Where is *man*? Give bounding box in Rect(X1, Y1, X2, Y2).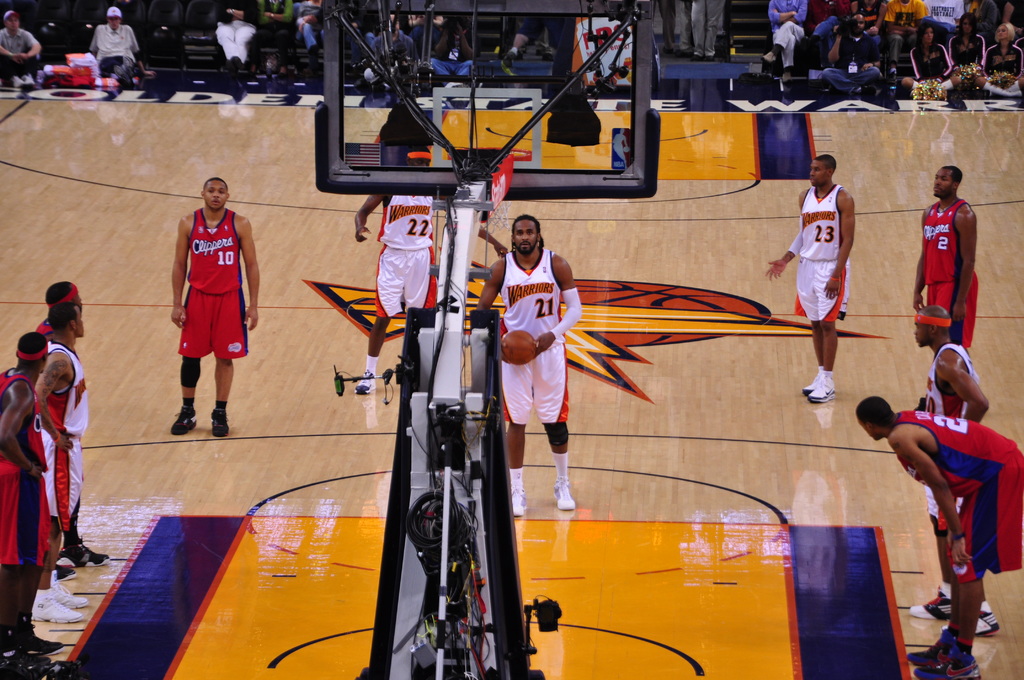
Rect(90, 6, 140, 88).
